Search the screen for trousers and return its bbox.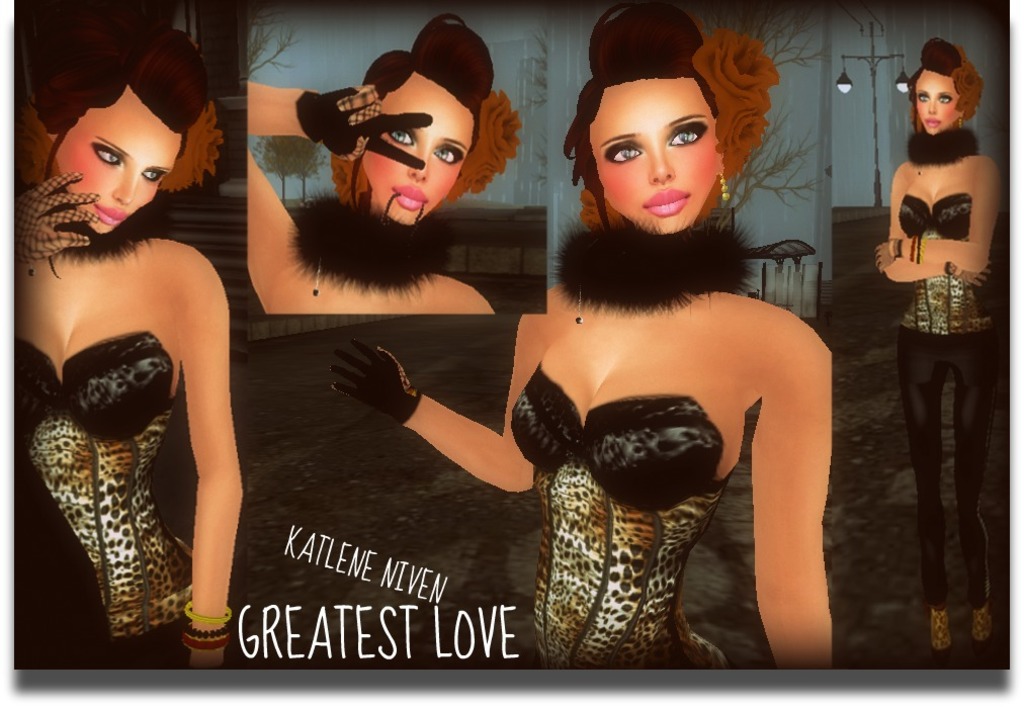
Found: crop(902, 332, 998, 606).
